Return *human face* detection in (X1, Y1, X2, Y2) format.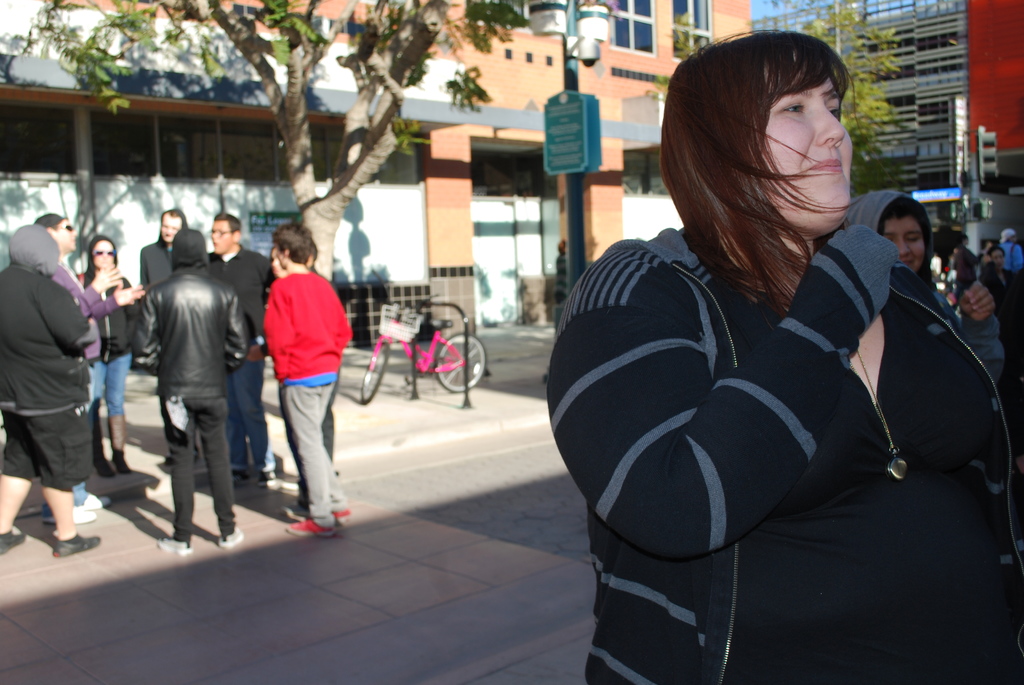
(210, 217, 241, 254).
